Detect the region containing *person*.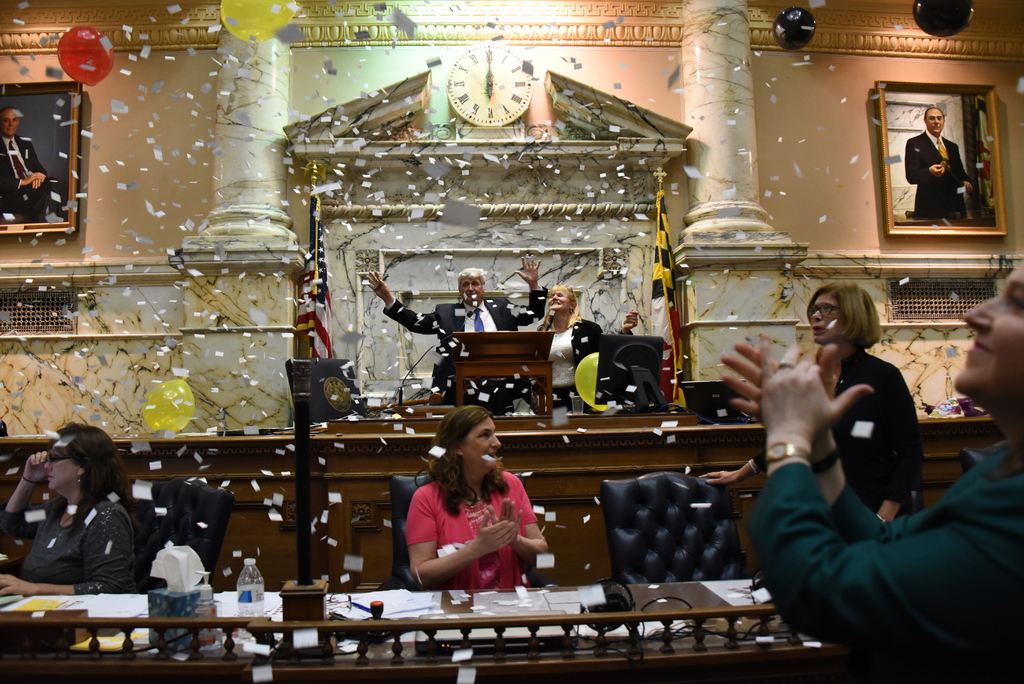
left=696, top=280, right=921, bottom=519.
